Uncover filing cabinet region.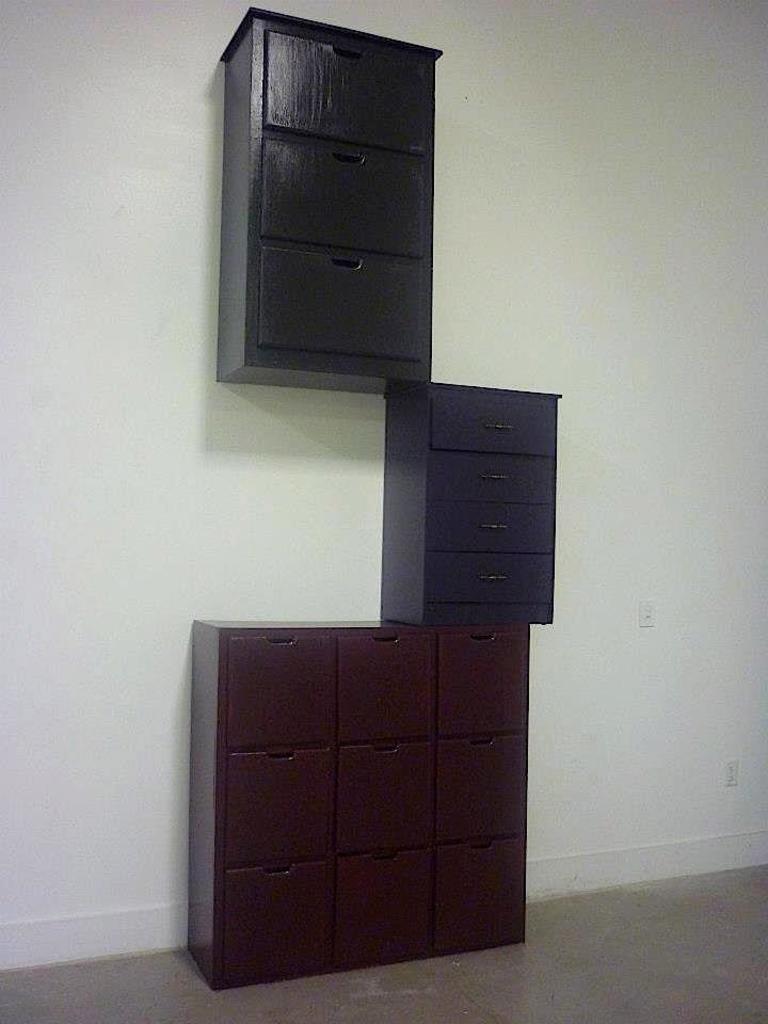
Uncovered: 186 619 532 983.
